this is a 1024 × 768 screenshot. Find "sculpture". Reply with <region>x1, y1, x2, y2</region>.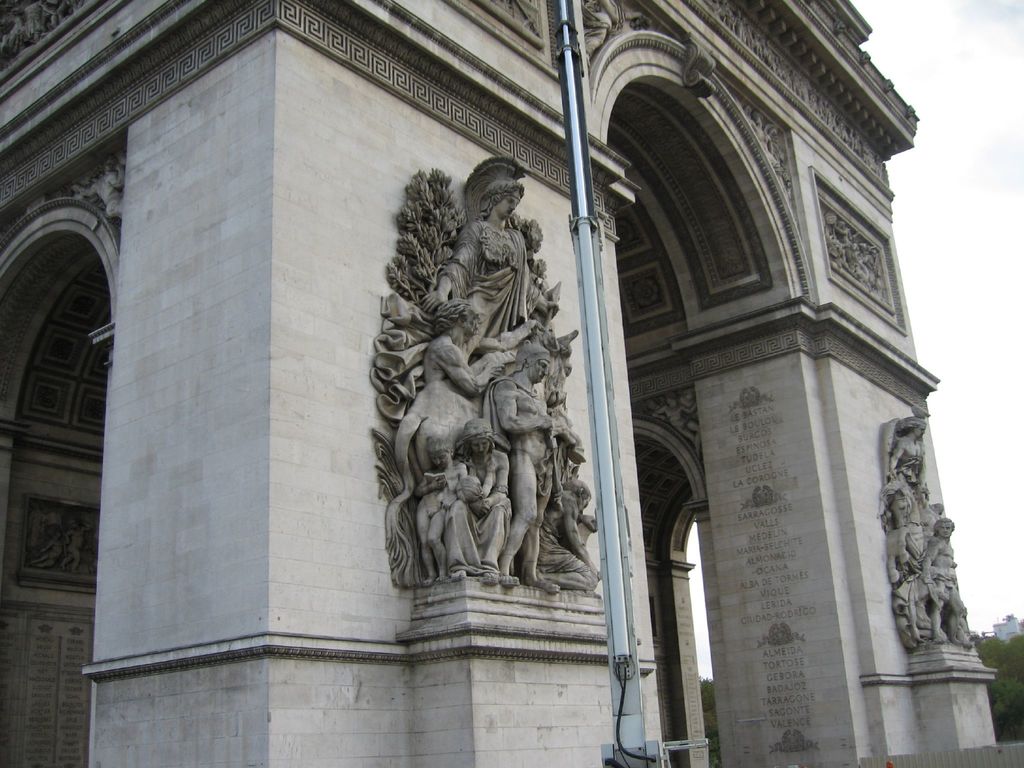
<region>22, 497, 99, 577</region>.
